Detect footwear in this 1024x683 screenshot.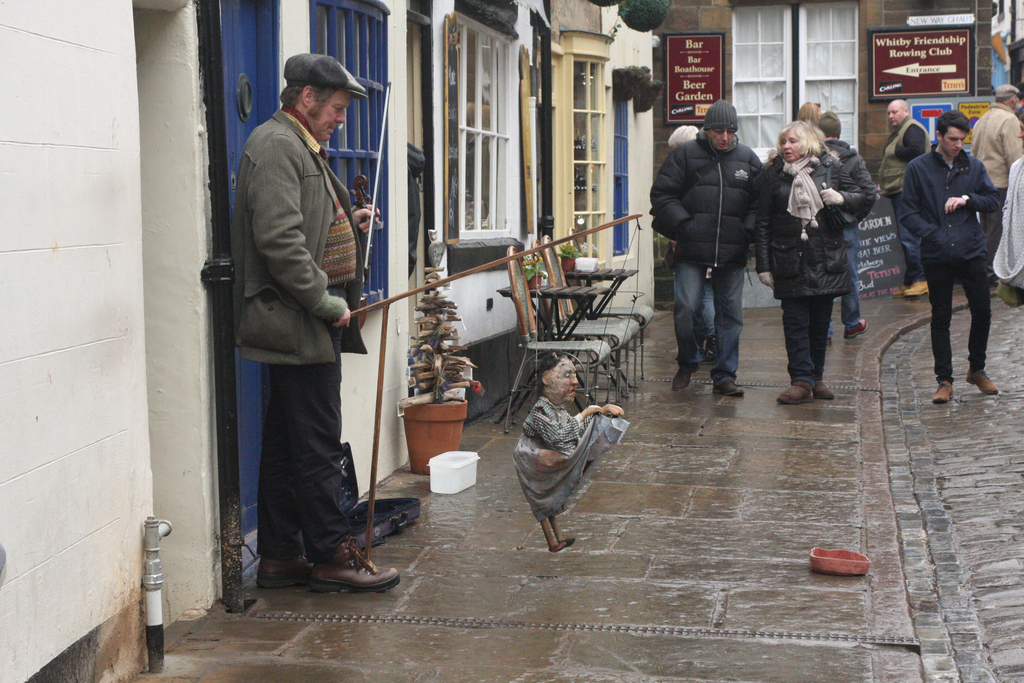
Detection: bbox(671, 349, 698, 393).
